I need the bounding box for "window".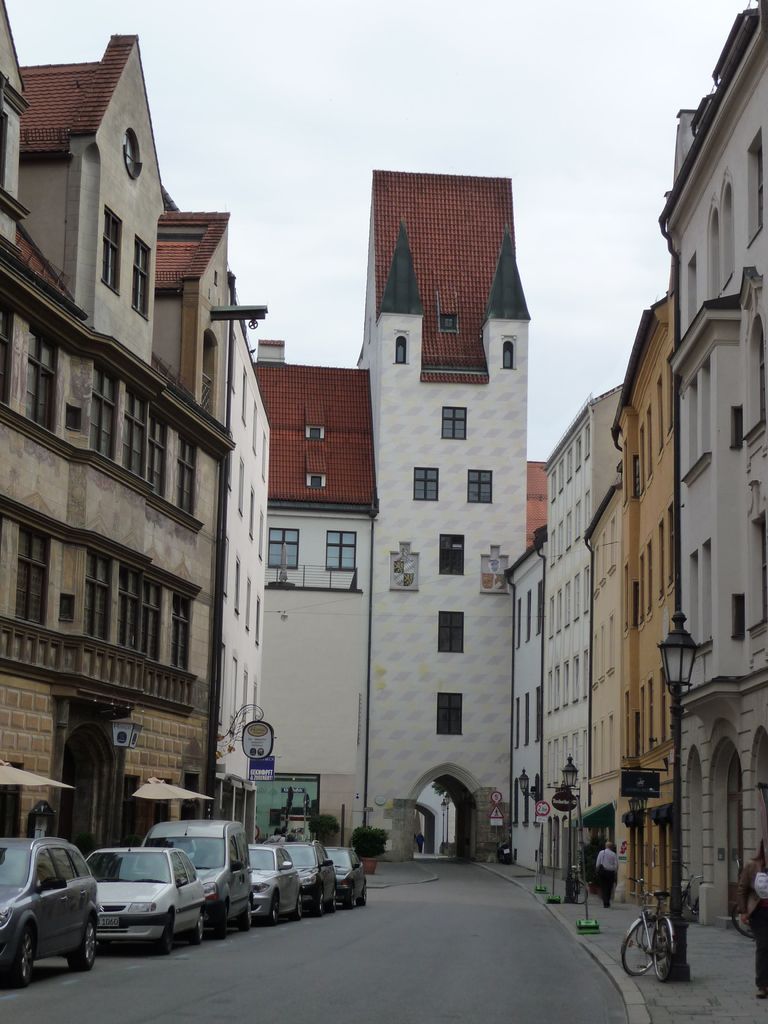
Here it is: (267, 529, 305, 566).
